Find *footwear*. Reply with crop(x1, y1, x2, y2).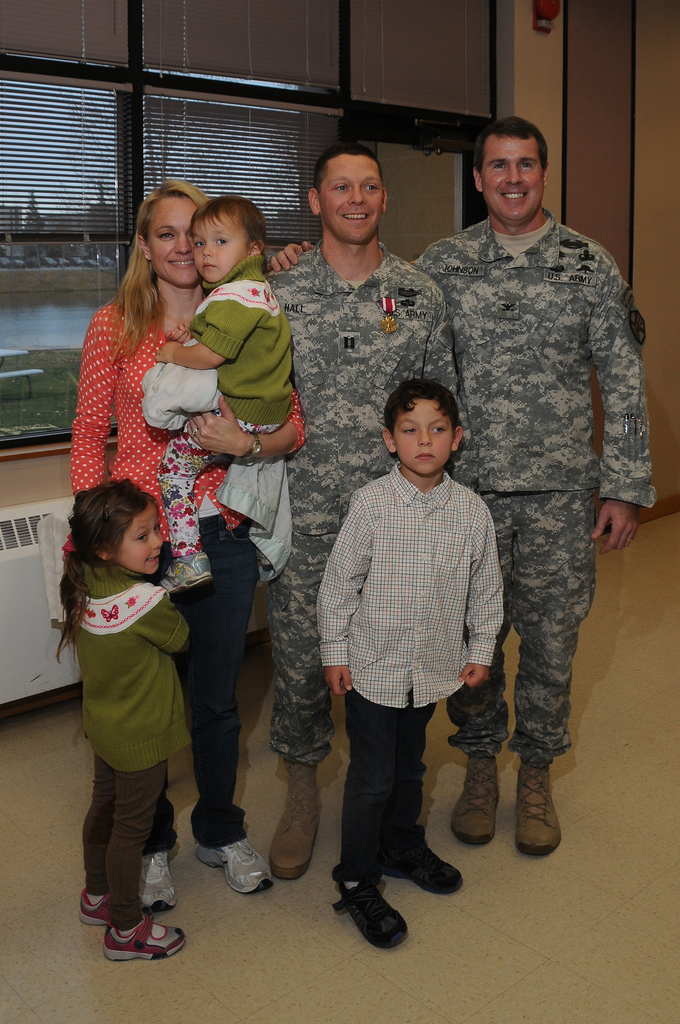
crop(127, 851, 174, 911).
